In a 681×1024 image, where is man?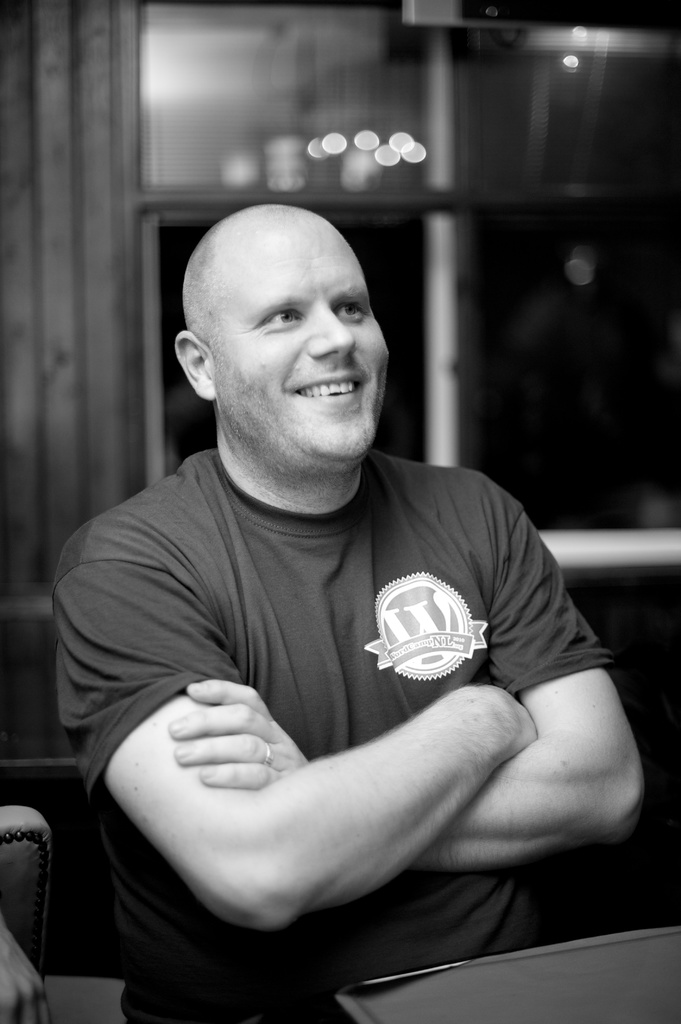
BBox(53, 197, 652, 1018).
